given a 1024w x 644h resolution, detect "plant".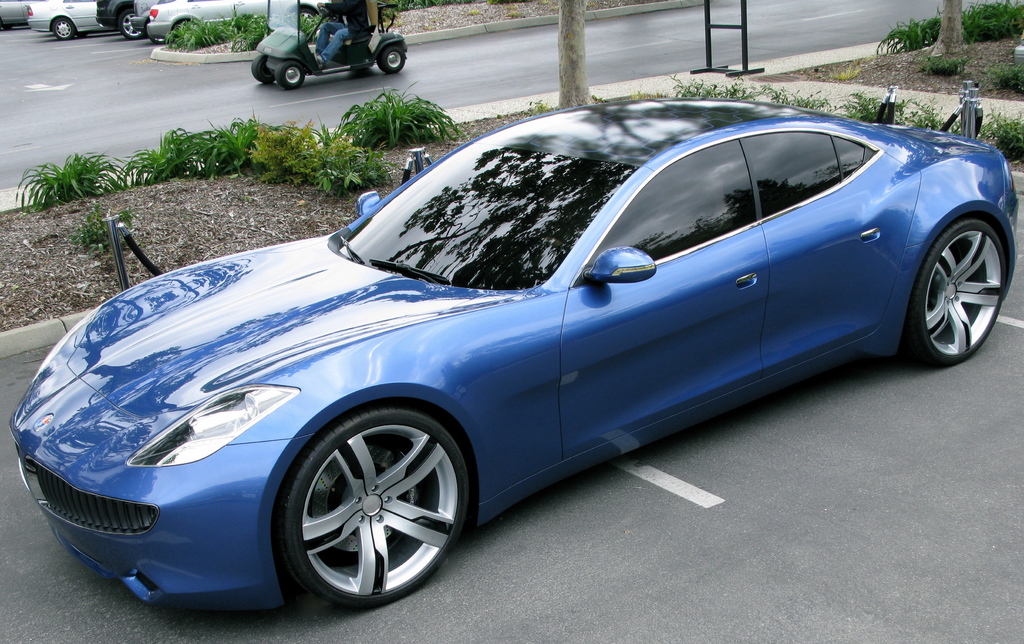
{"left": 116, "top": 124, "right": 214, "bottom": 183}.
